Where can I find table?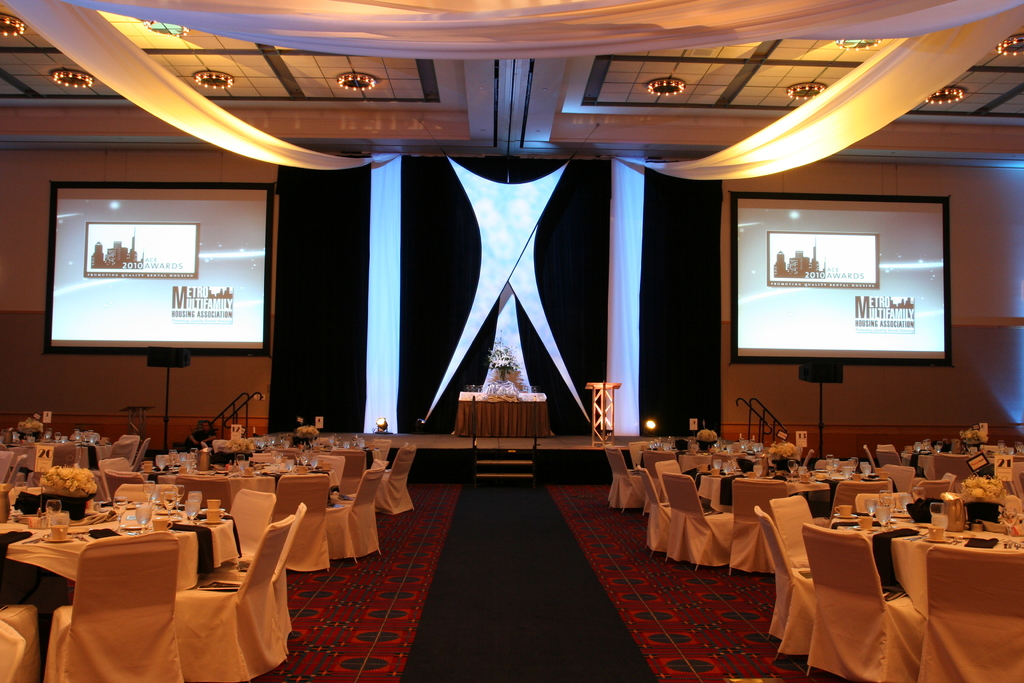
You can find it at [904, 449, 1023, 478].
